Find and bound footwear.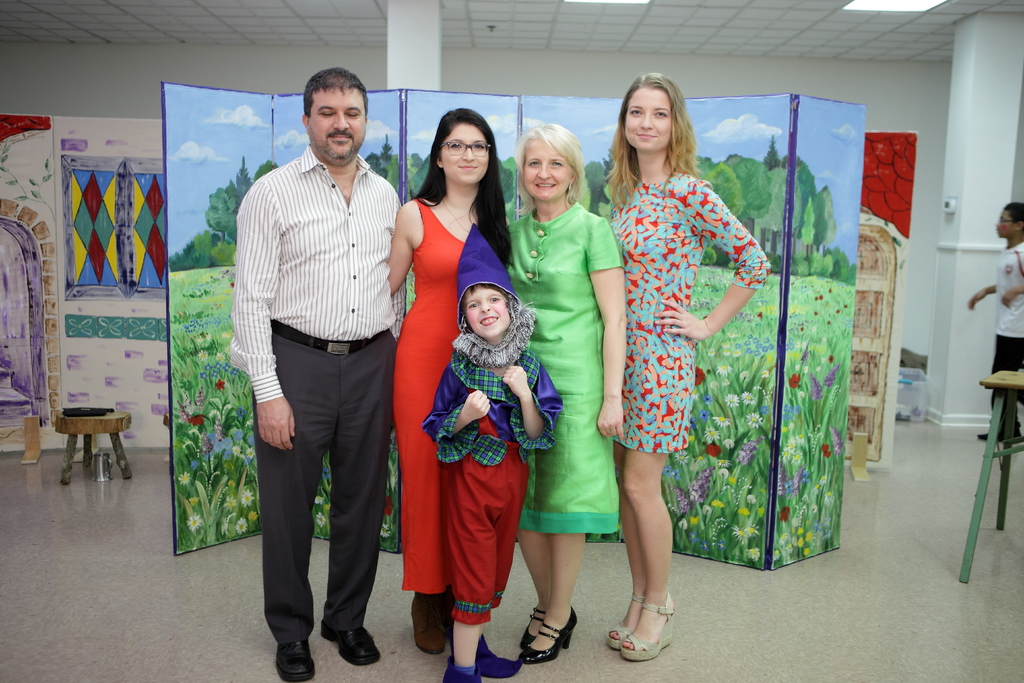
Bound: <box>325,624,381,668</box>.
